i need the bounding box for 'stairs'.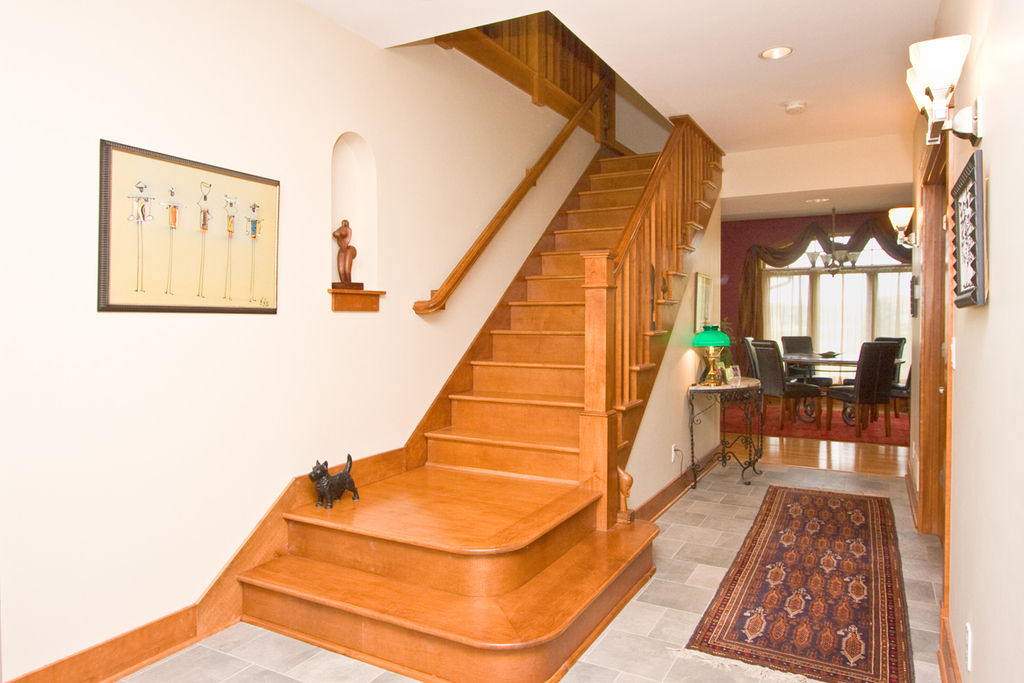
Here it is: rect(240, 150, 721, 682).
